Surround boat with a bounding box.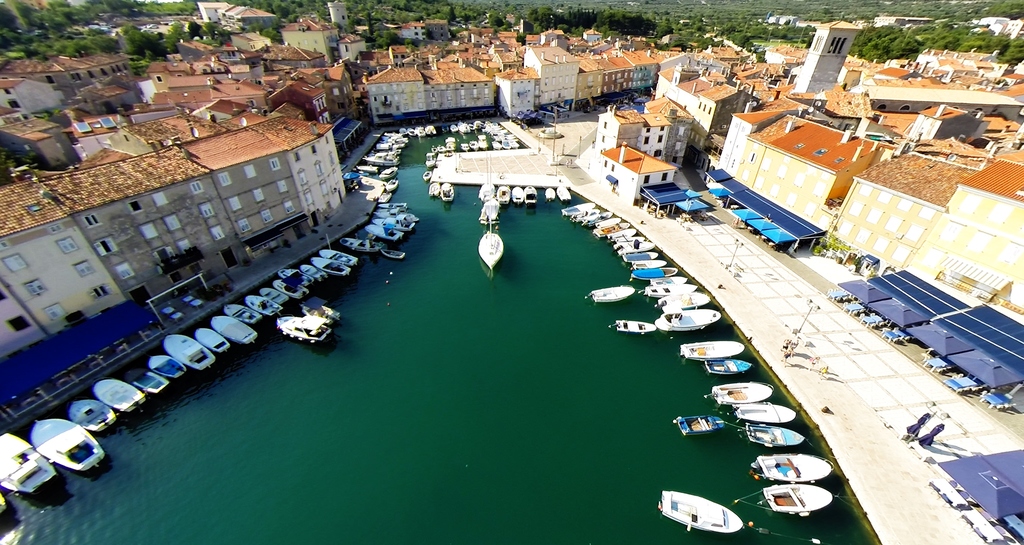
389/132/401/154.
